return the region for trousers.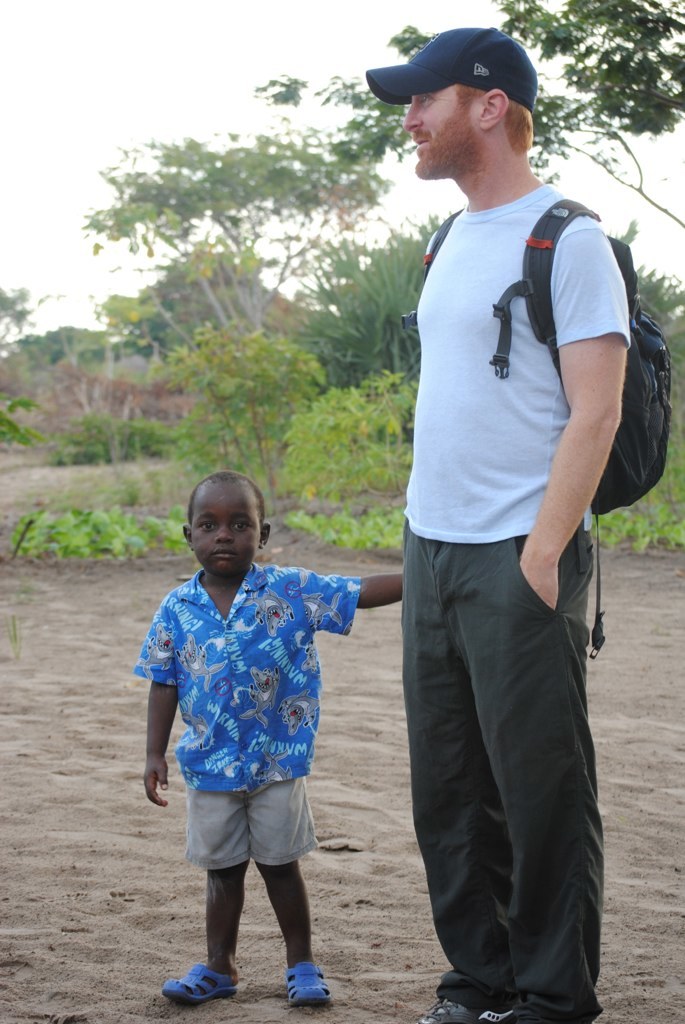
{"left": 405, "top": 516, "right": 609, "bottom": 977}.
